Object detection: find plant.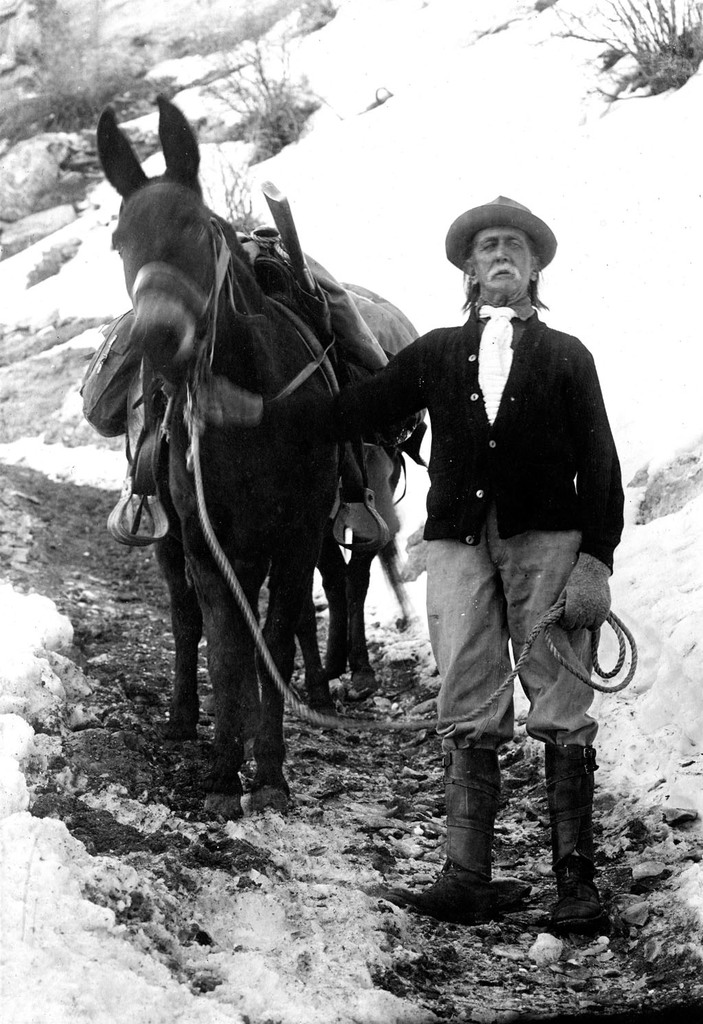
locate(544, 0, 702, 109).
